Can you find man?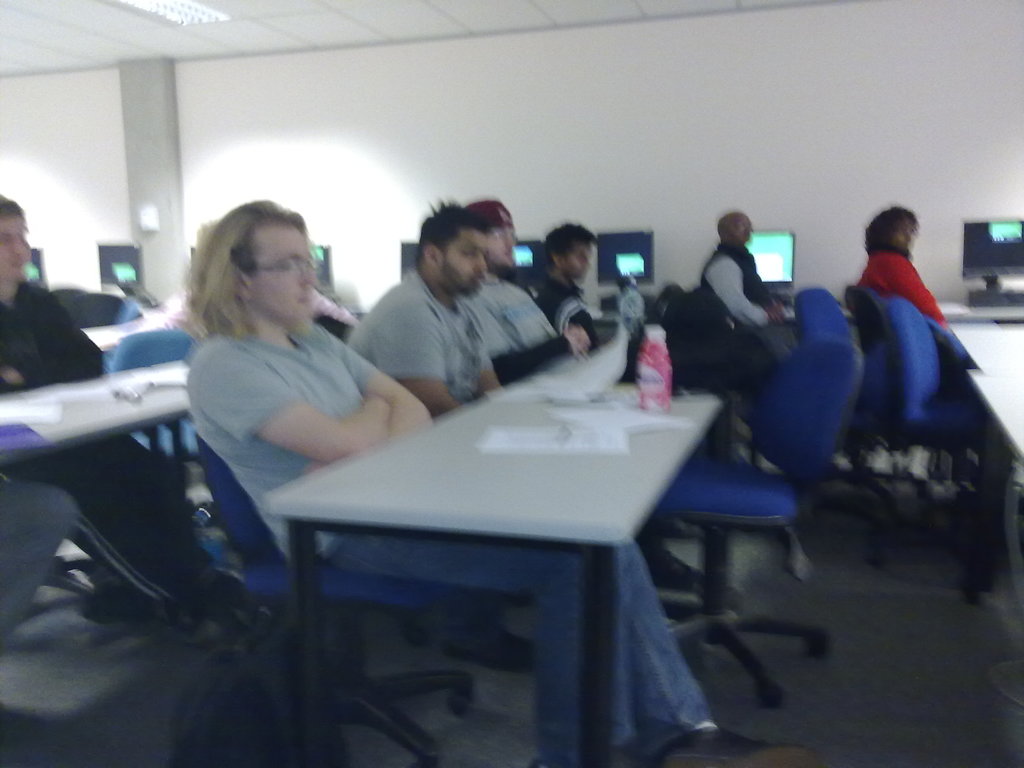
Yes, bounding box: bbox=[532, 222, 621, 341].
